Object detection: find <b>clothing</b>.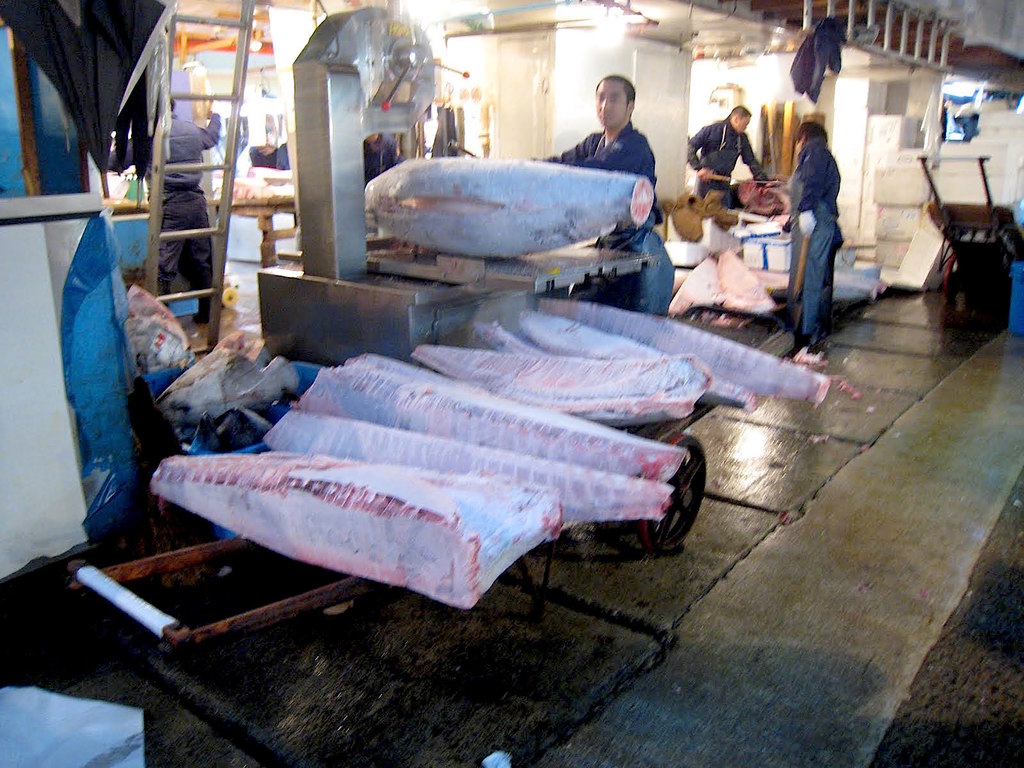
detection(364, 135, 401, 180).
